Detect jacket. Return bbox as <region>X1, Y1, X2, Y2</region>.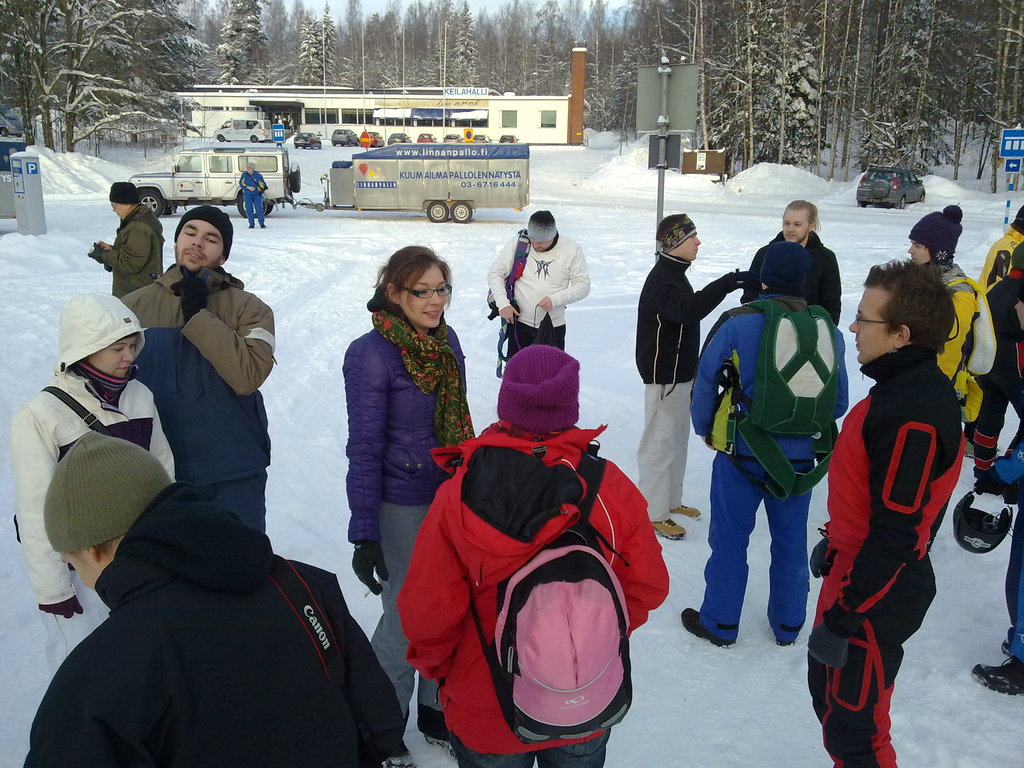
<region>689, 294, 857, 465</region>.
